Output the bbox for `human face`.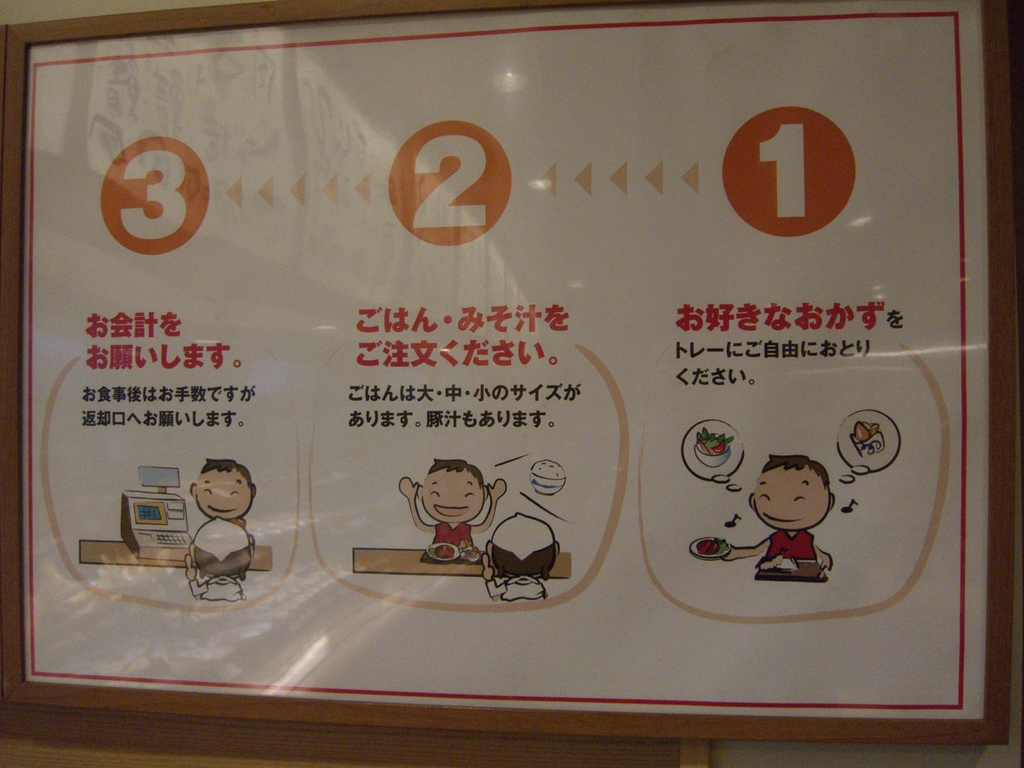
(758, 454, 816, 525).
